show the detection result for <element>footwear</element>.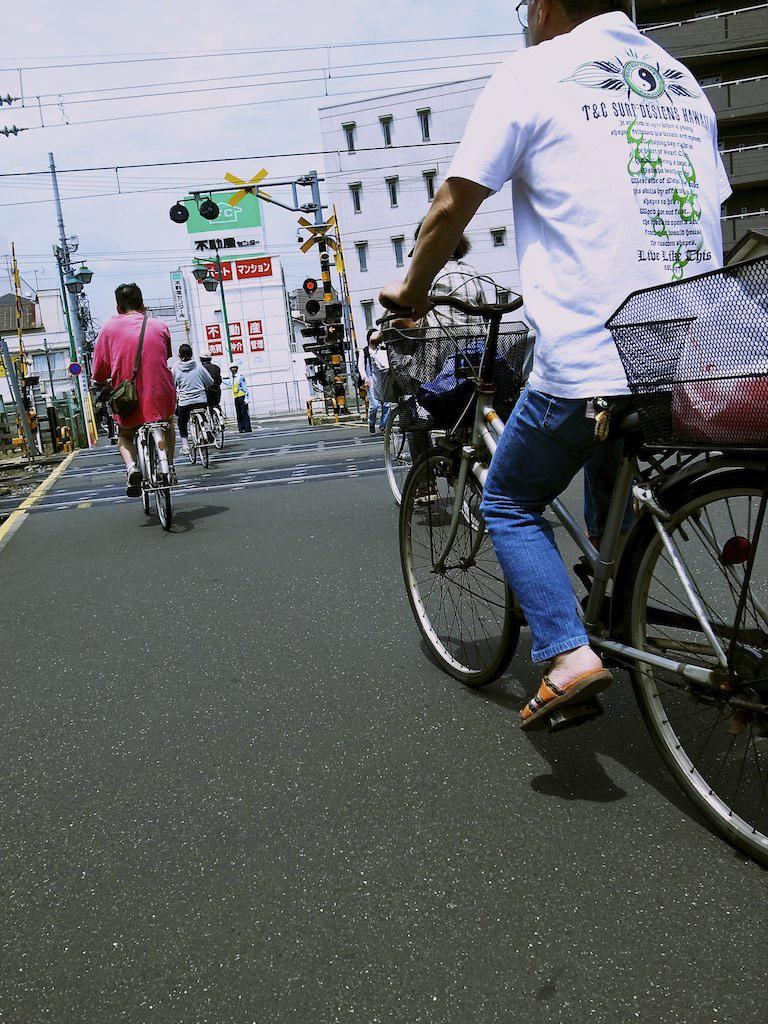
{"left": 180, "top": 447, "right": 189, "bottom": 454}.
